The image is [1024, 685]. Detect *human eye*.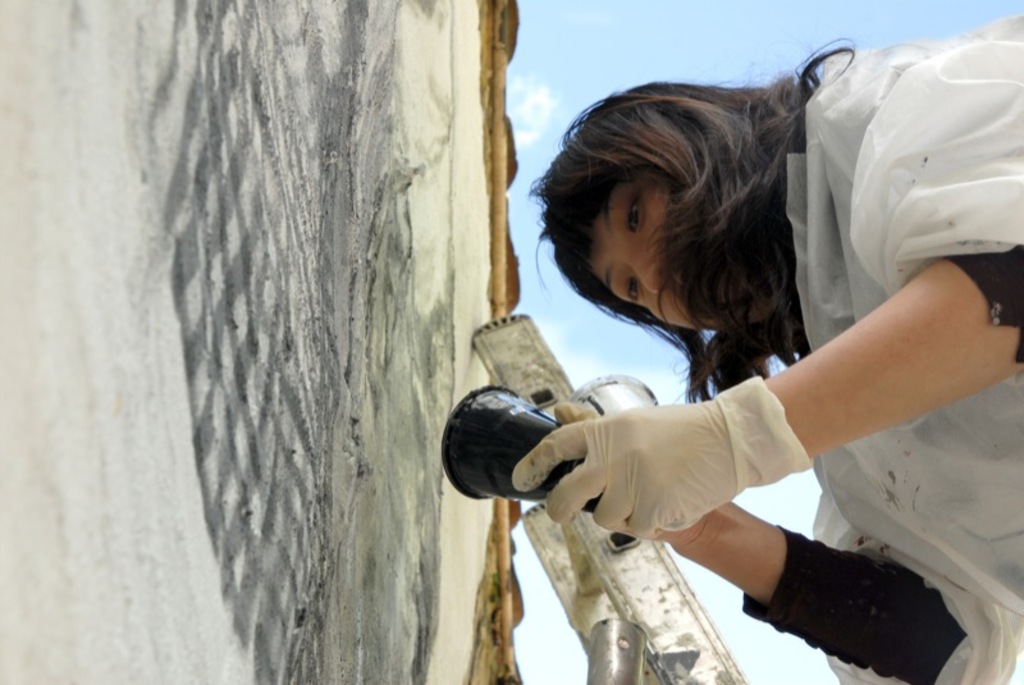
Detection: 620,271,644,307.
